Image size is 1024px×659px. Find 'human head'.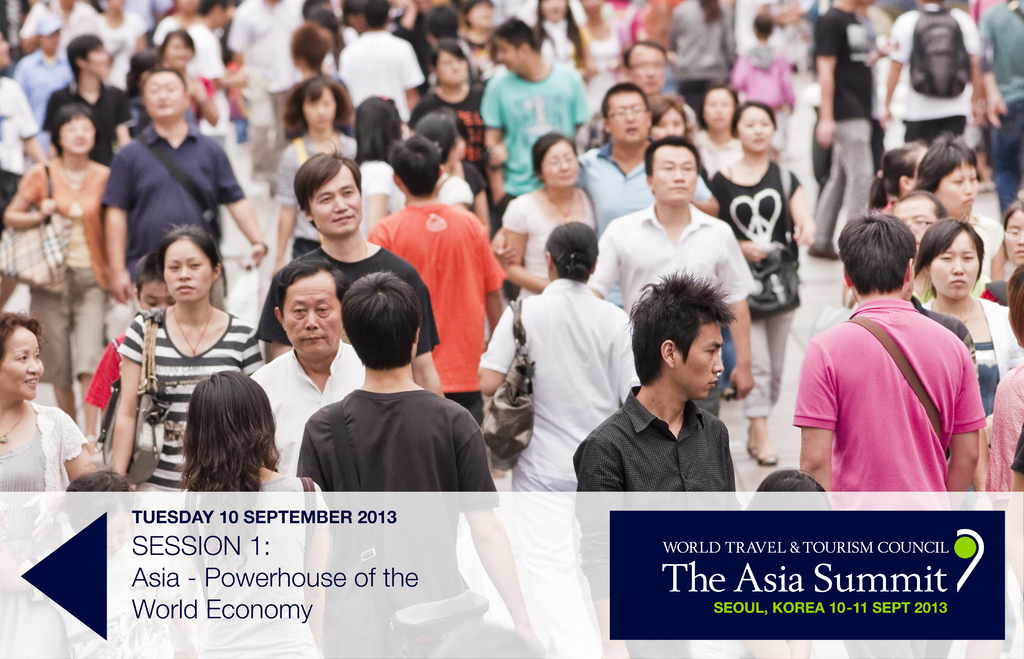
(left=418, top=109, right=465, bottom=161).
